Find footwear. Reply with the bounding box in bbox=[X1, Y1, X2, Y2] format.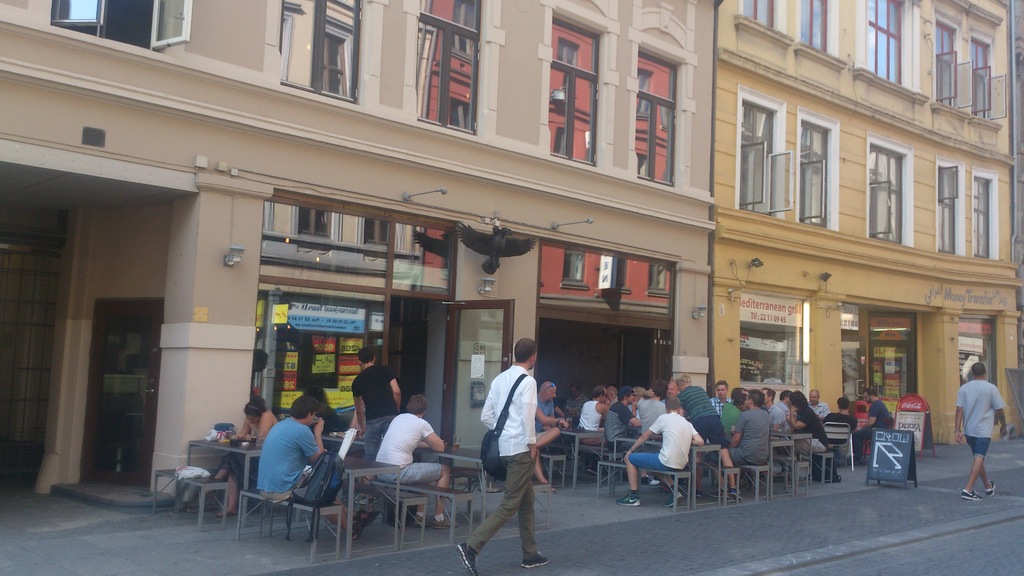
bbox=[349, 525, 362, 540].
